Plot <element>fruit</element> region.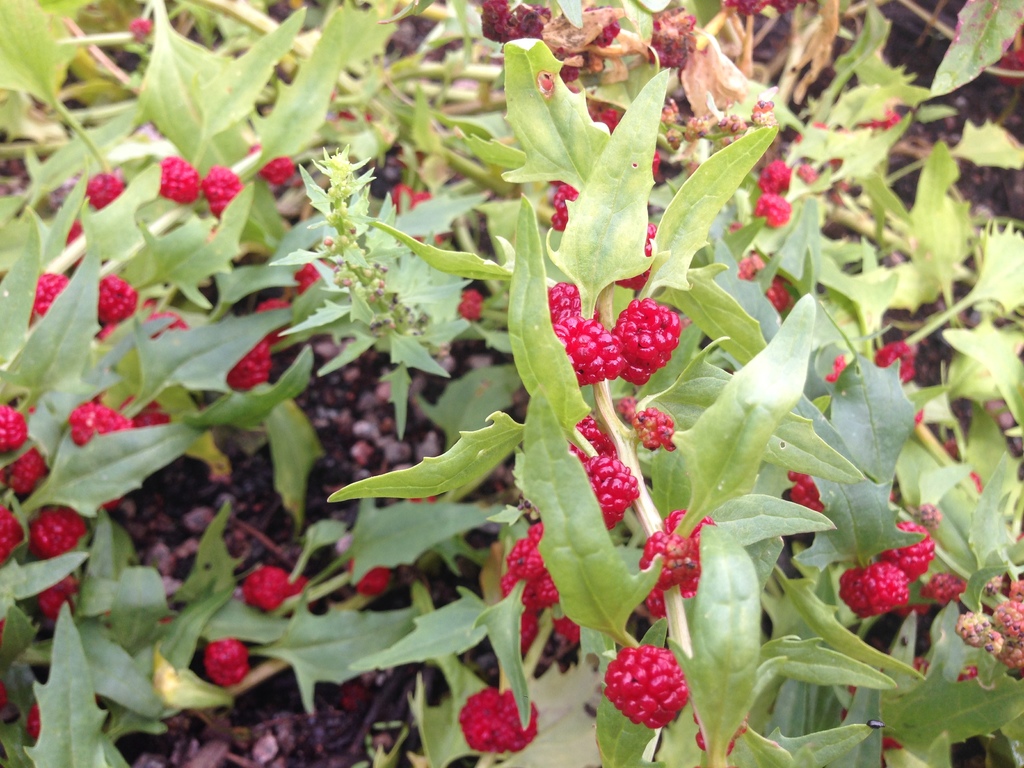
Plotted at <bbox>460, 685, 540, 750</bbox>.
